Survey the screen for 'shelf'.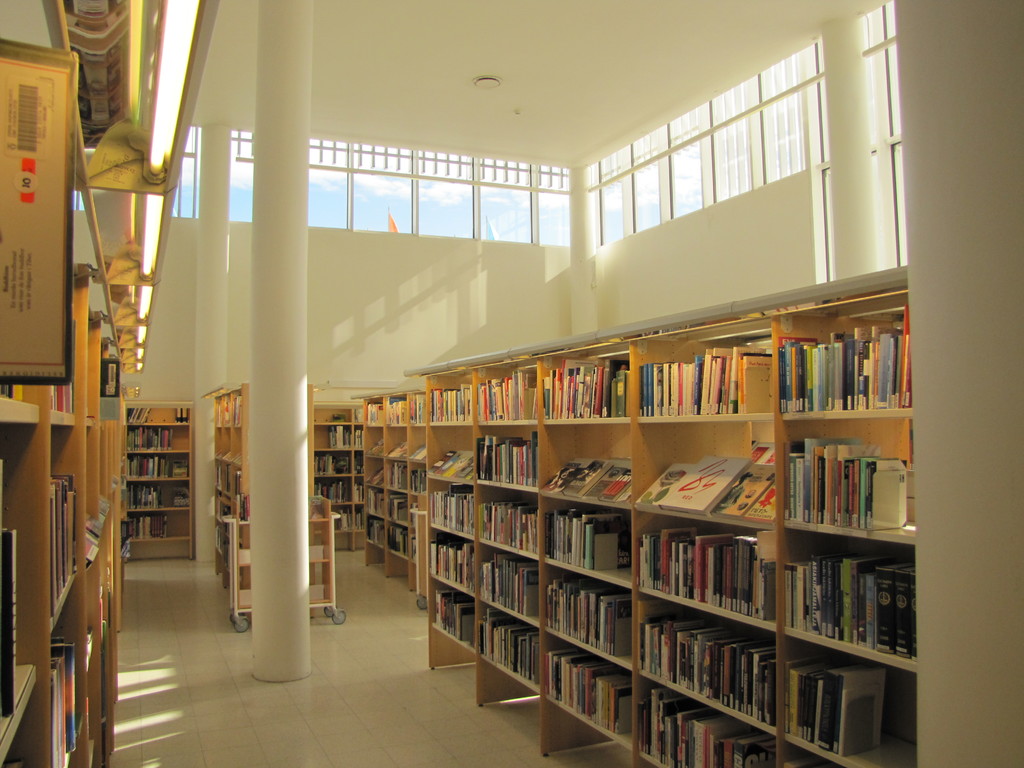
Survey found: bbox(309, 404, 369, 549).
